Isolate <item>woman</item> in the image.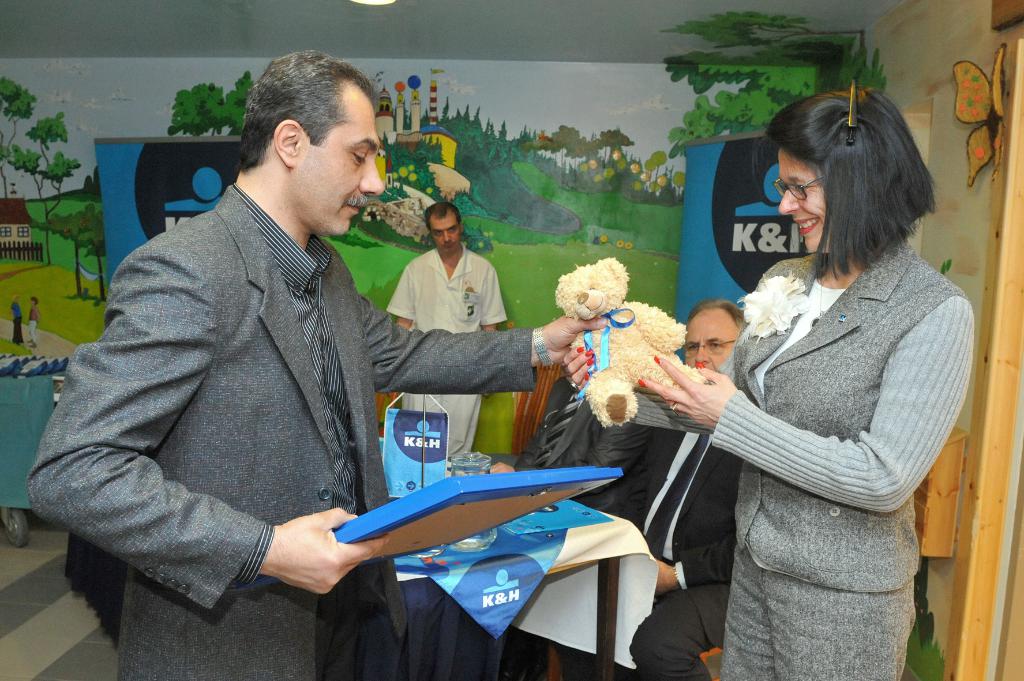
Isolated region: crop(25, 297, 42, 348).
